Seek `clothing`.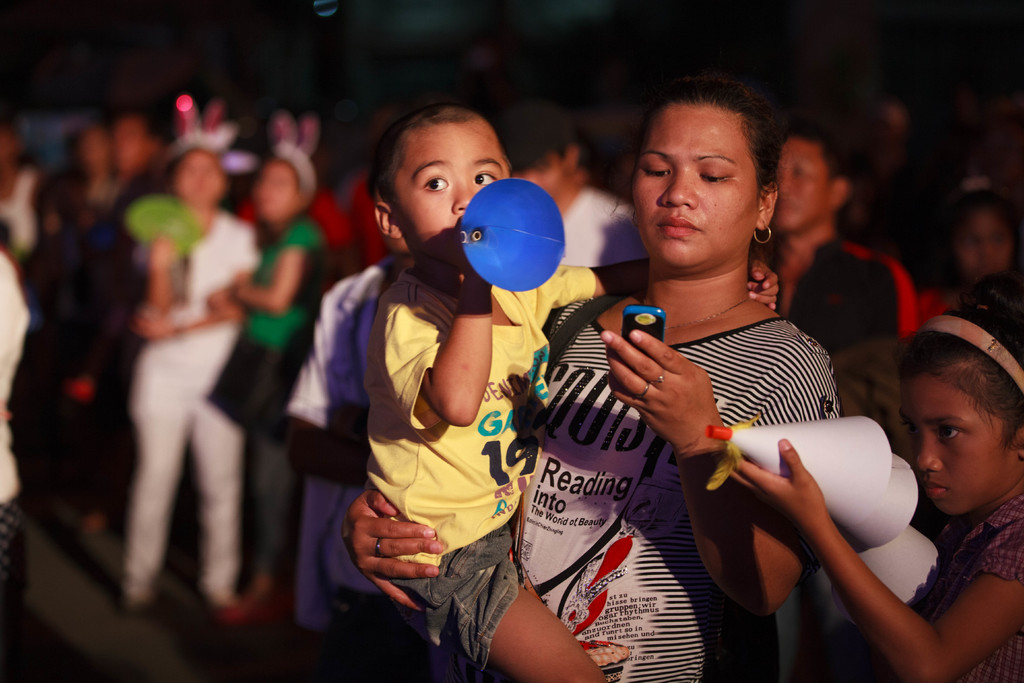
{"left": 883, "top": 478, "right": 1009, "bottom": 682}.
